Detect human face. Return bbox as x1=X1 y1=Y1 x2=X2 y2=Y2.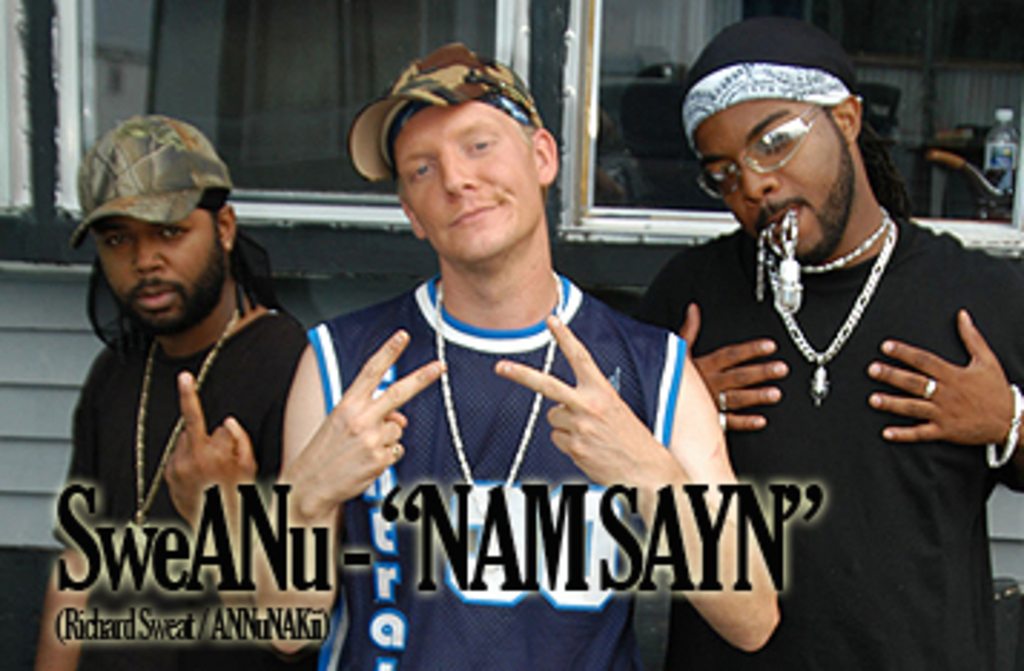
x1=697 y1=97 x2=849 y2=255.
